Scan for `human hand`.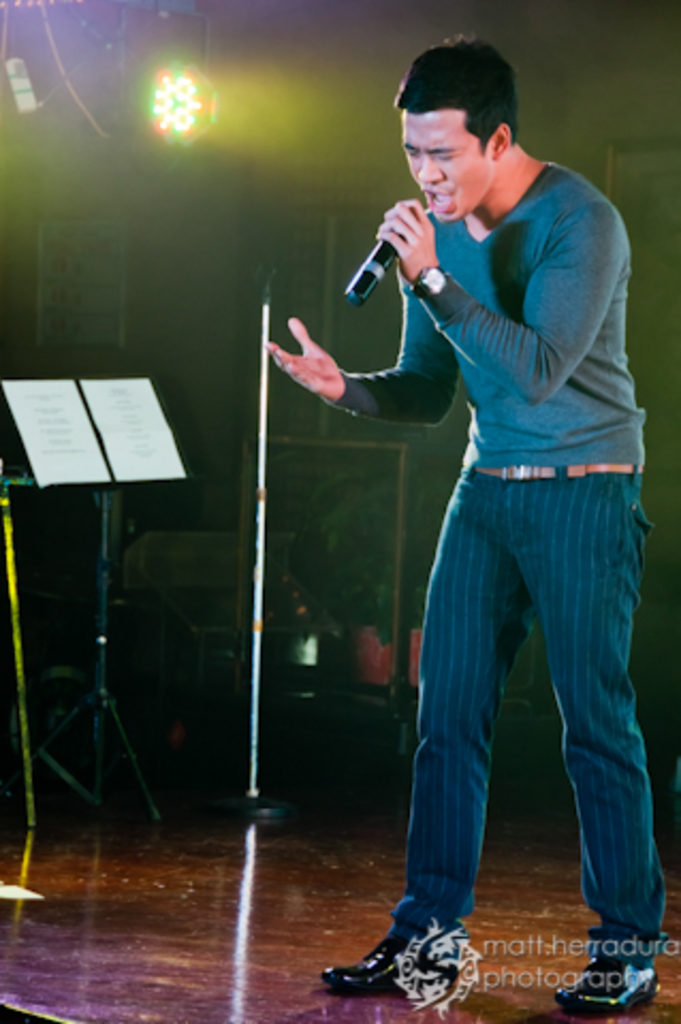
Scan result: detection(374, 196, 442, 284).
